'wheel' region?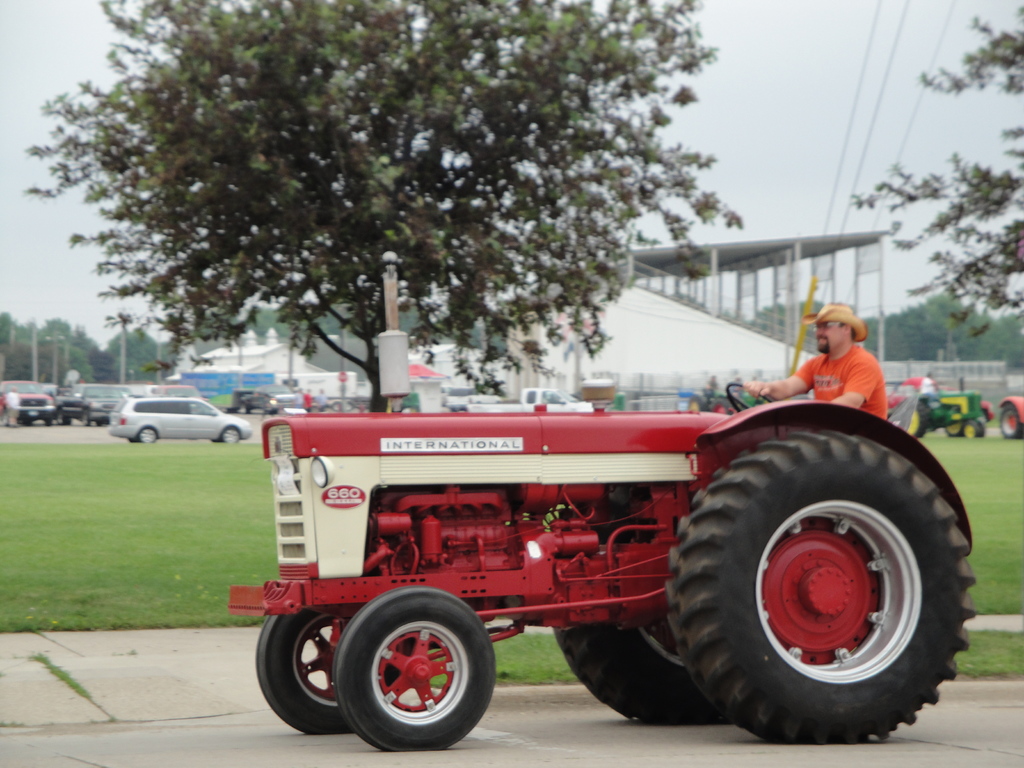
(left=243, top=401, right=253, bottom=413)
